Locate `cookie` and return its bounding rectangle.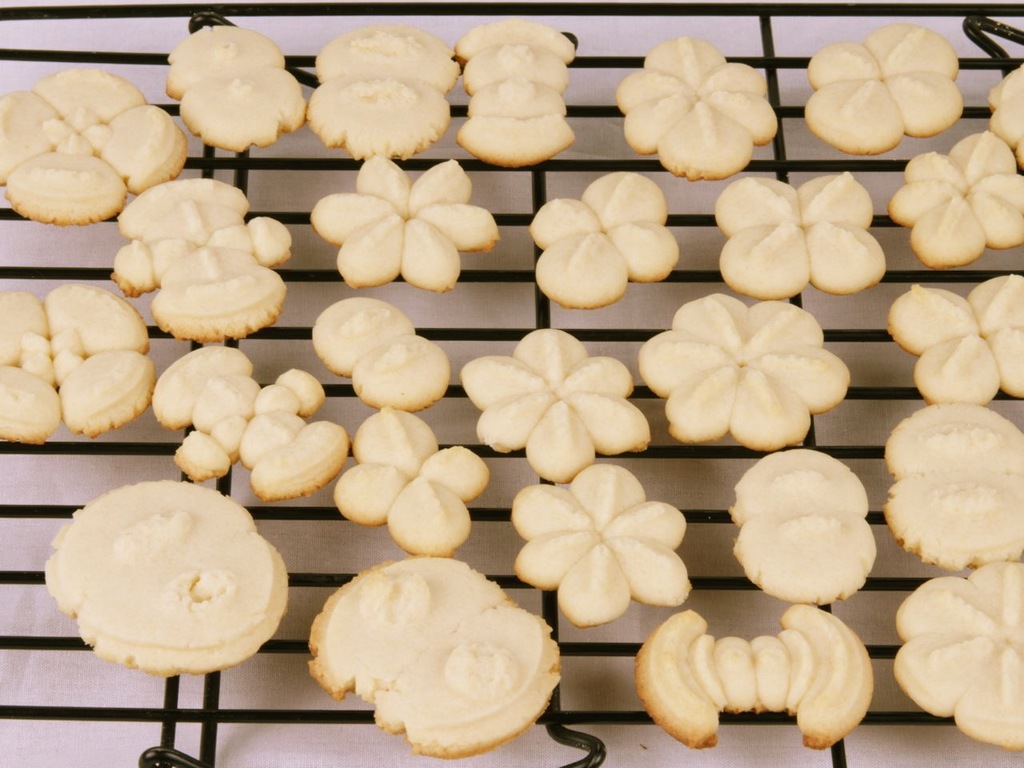
l=305, t=153, r=499, b=293.
